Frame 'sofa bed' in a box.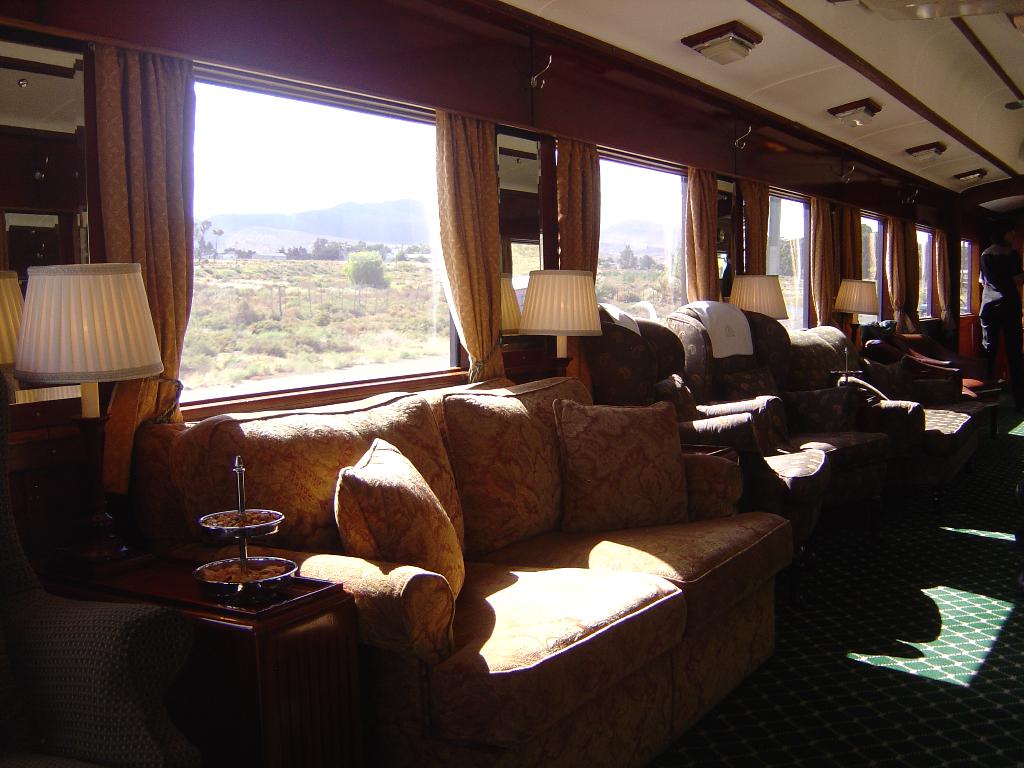
left=583, top=292, right=920, bottom=562.
